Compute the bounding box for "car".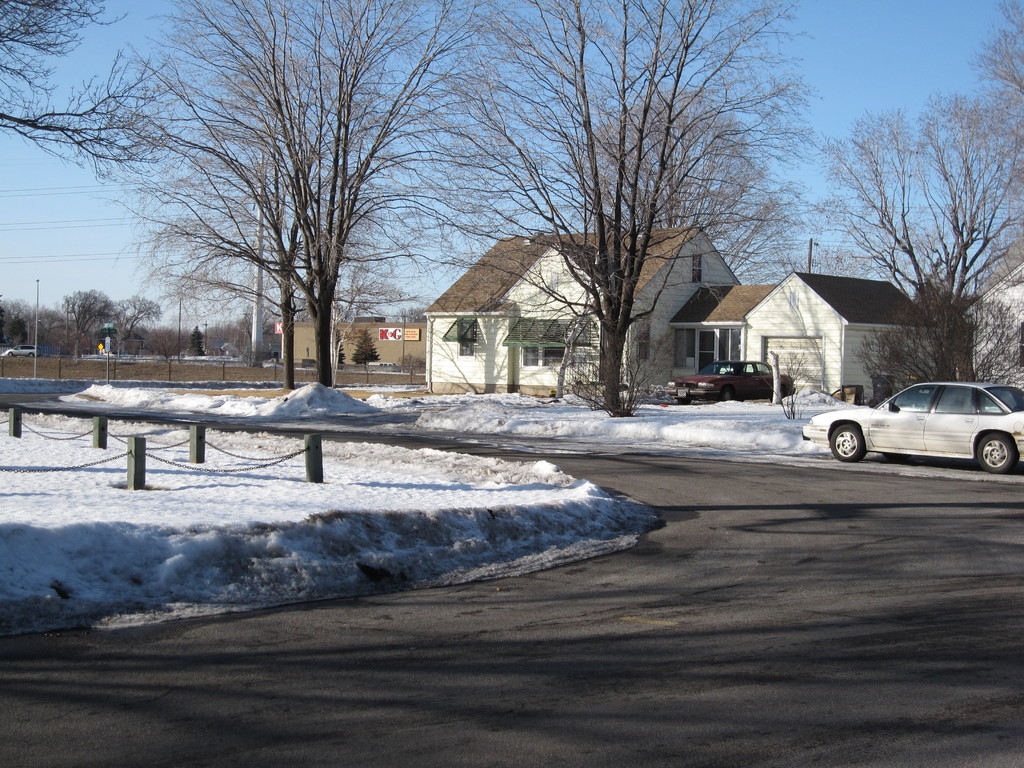
x1=1 y1=342 x2=37 y2=356.
